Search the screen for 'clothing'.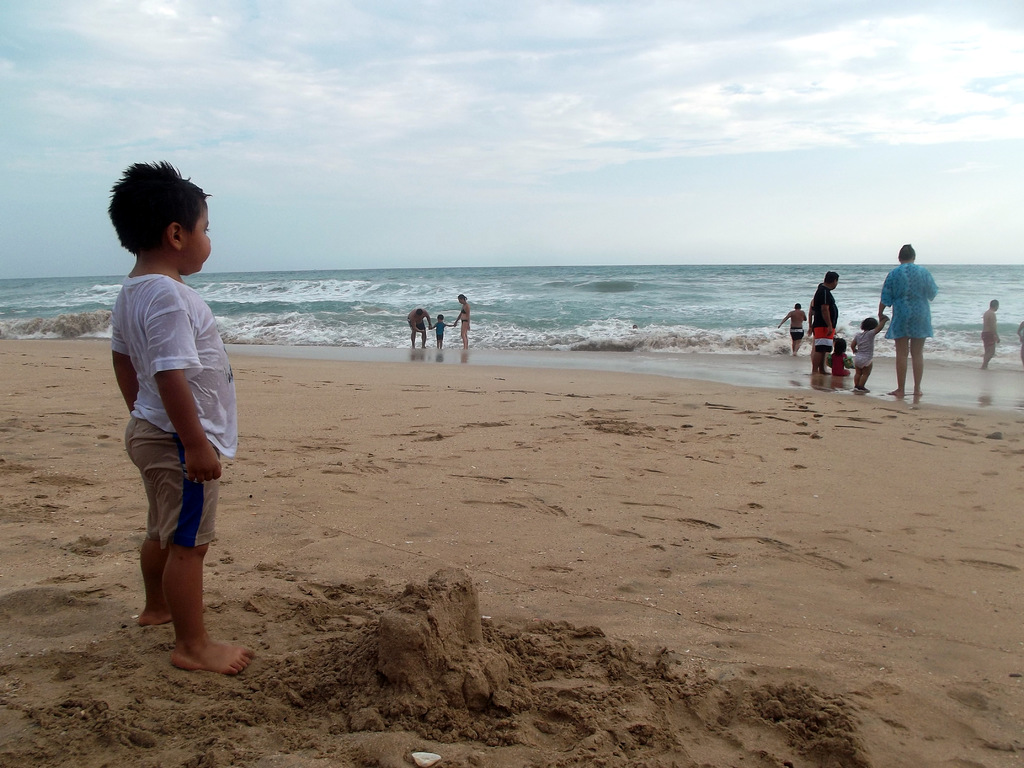
Found at rect(808, 301, 816, 333).
